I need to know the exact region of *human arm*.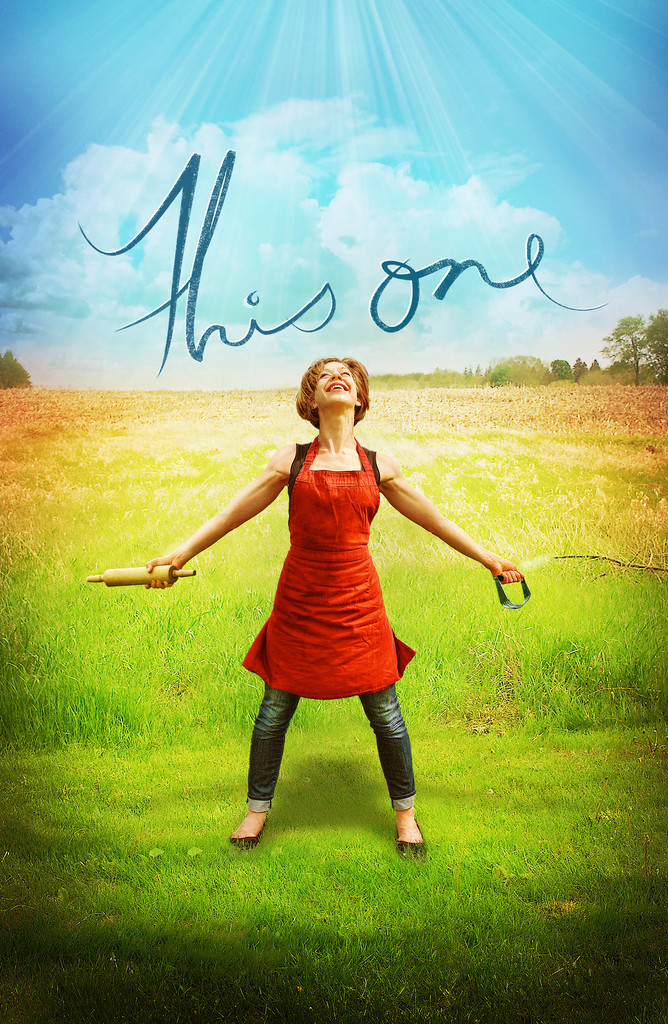
Region: [371, 465, 527, 619].
